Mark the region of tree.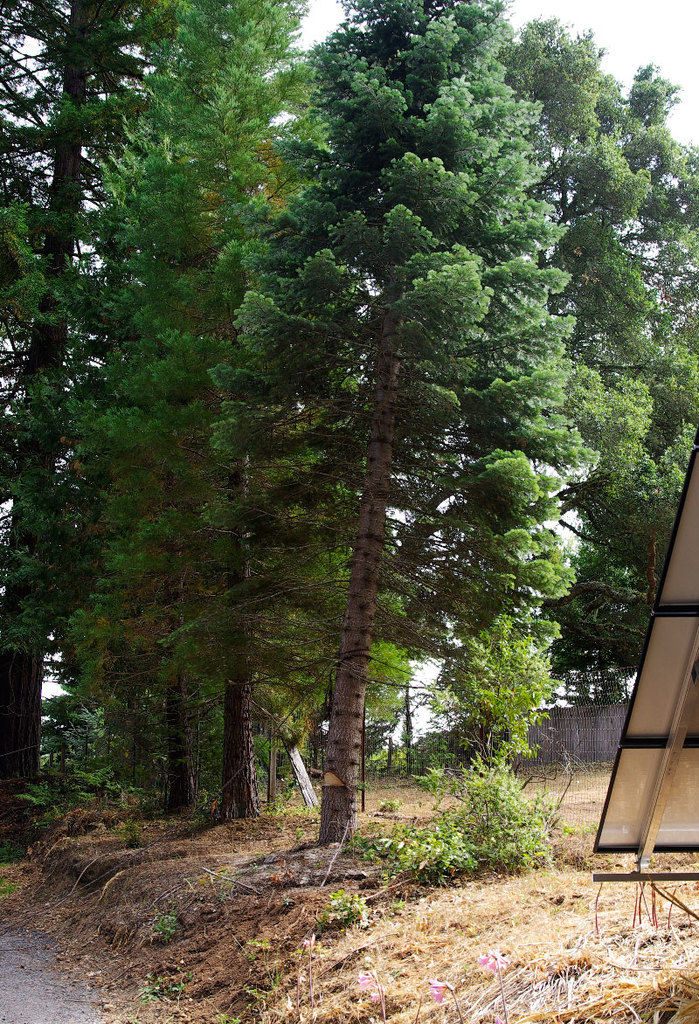
Region: 195 0 618 820.
